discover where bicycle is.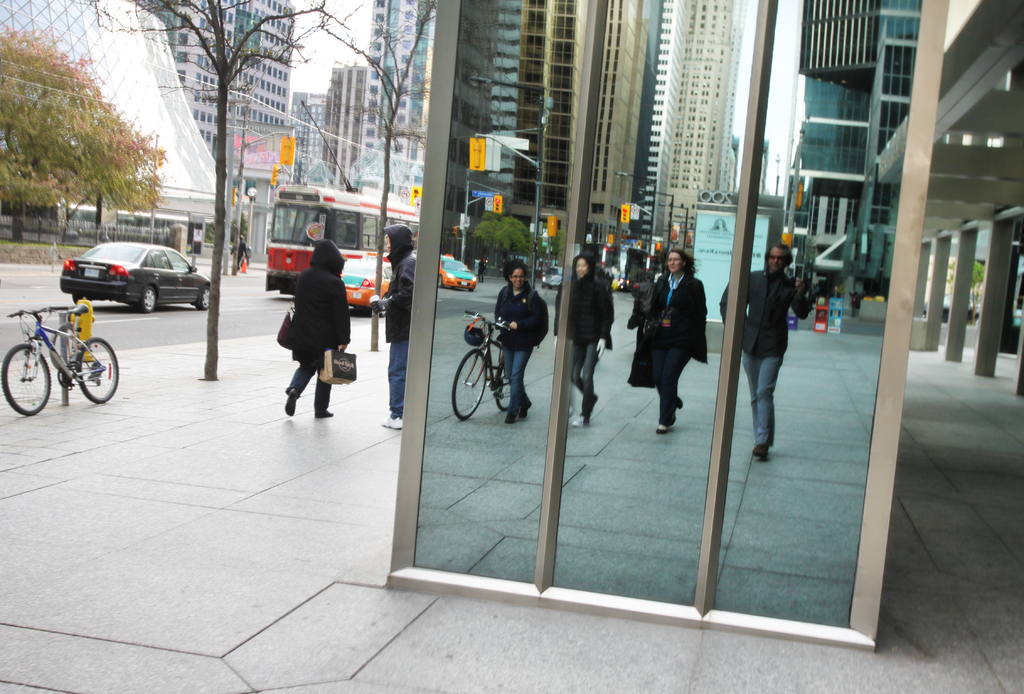
Discovered at (3,294,113,407).
